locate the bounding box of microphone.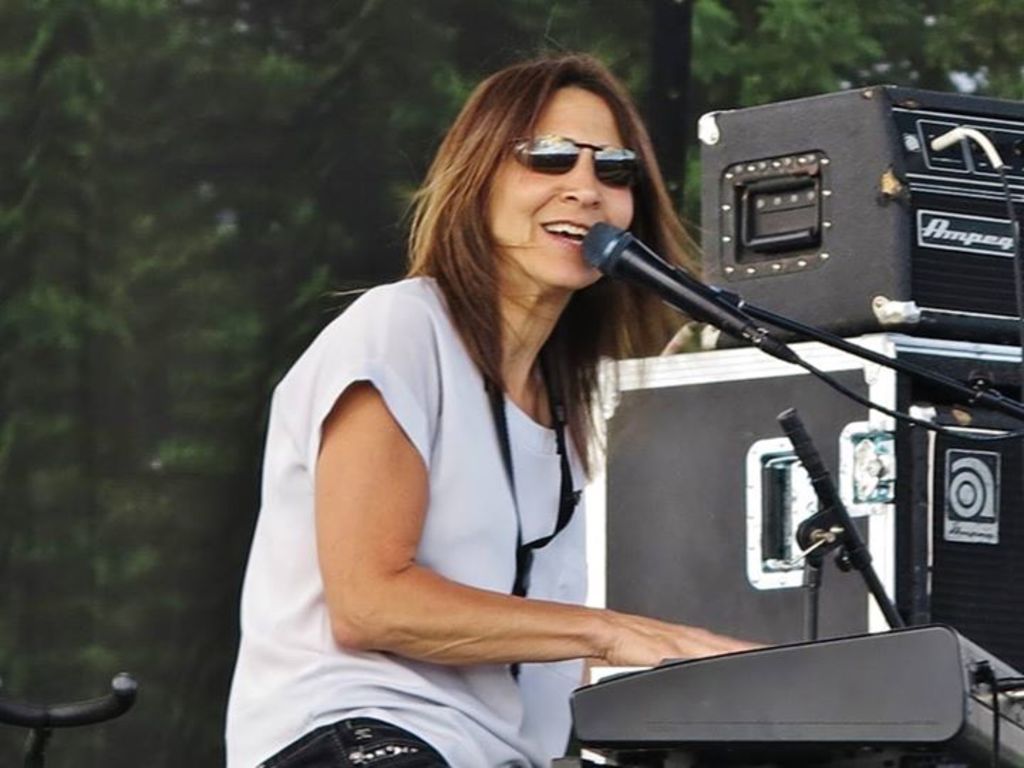
Bounding box: 577/223/784/350.
